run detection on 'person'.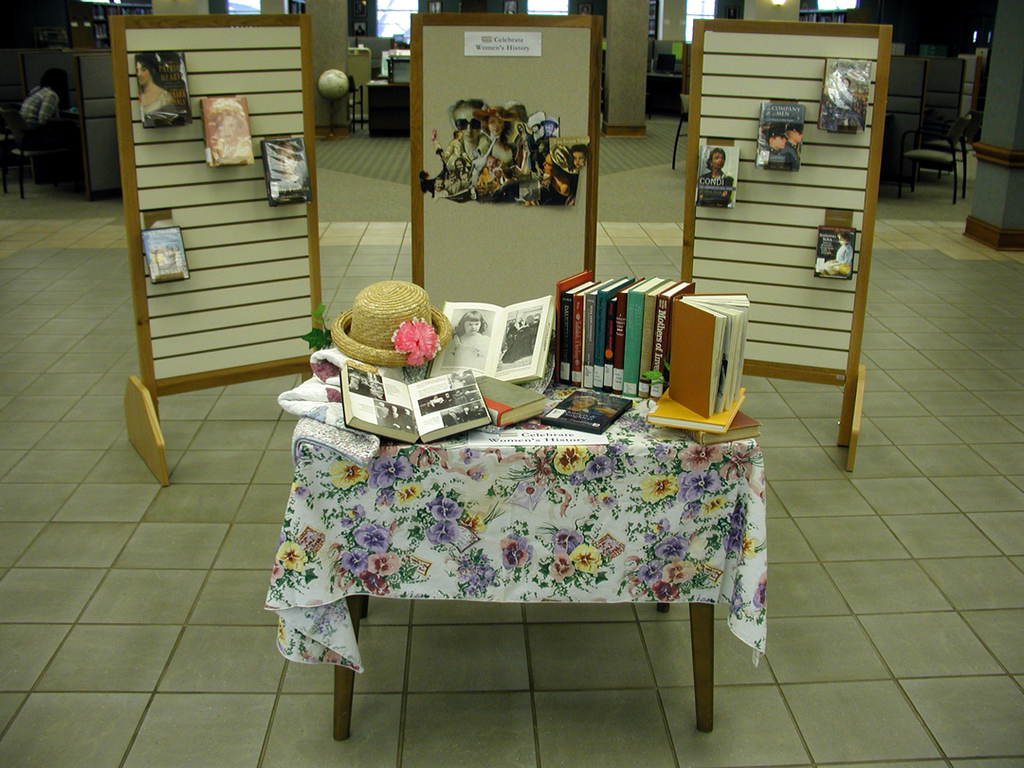
Result: pyautogui.locateOnScreen(822, 232, 854, 279).
